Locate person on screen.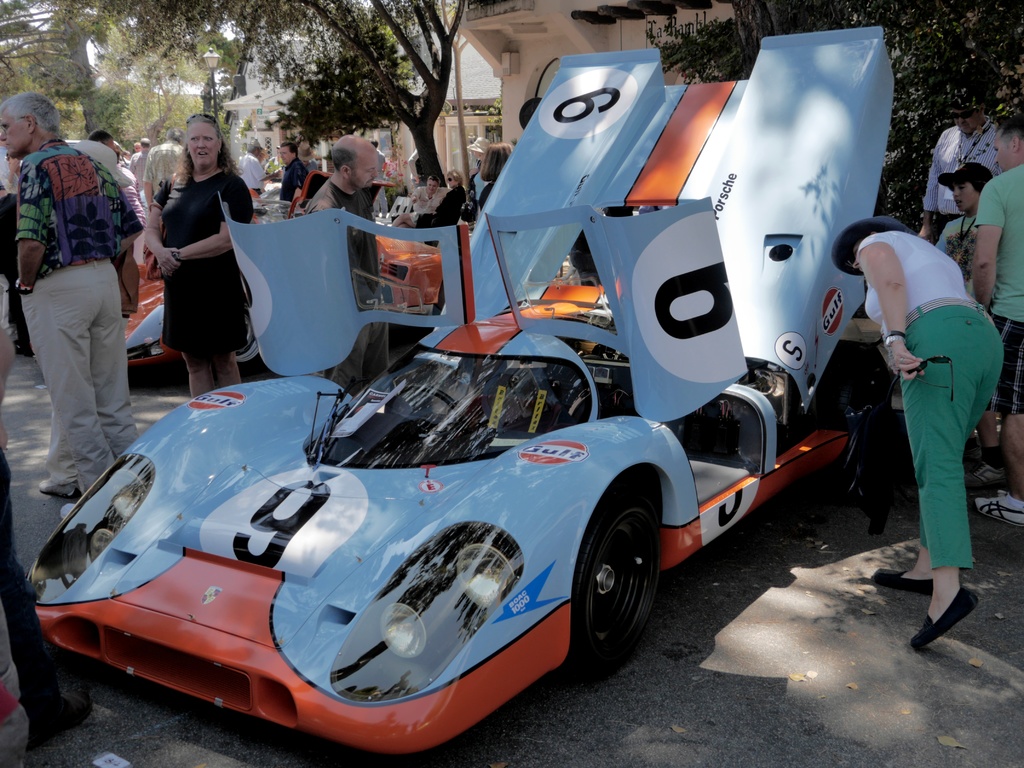
On screen at pyautogui.locateOnScreen(273, 143, 302, 199).
